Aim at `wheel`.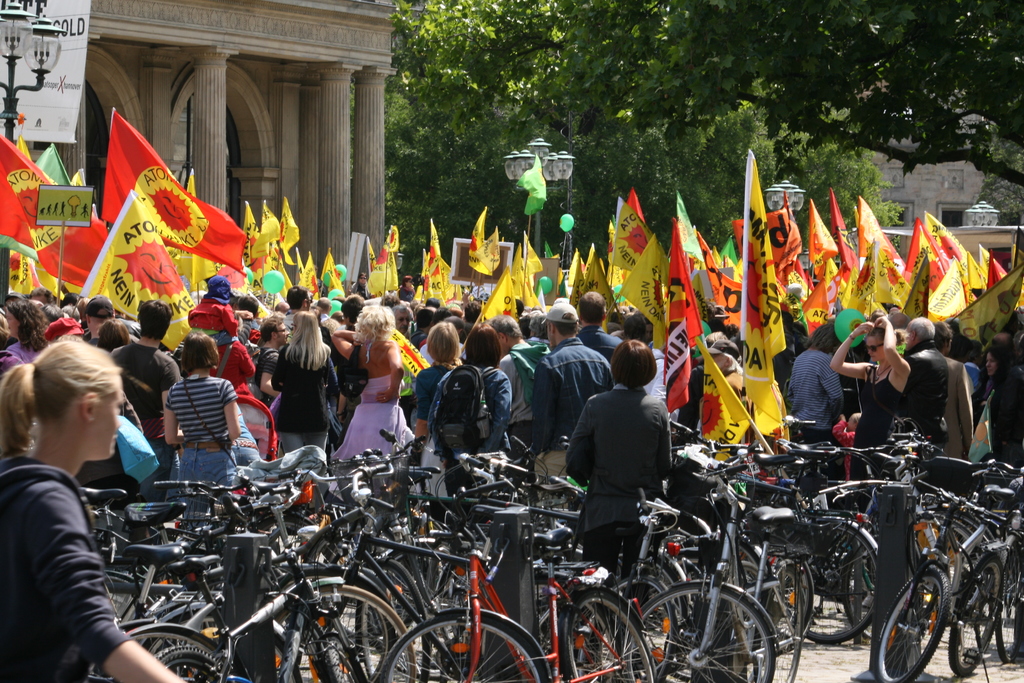
Aimed at x1=380 y1=615 x2=550 y2=682.
